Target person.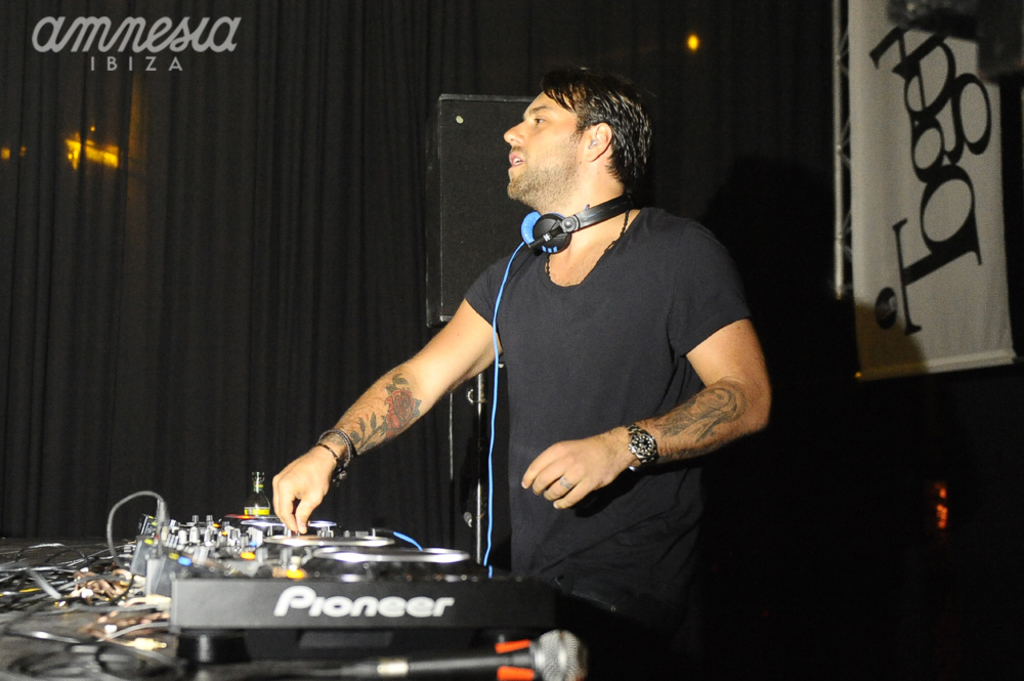
Target region: bbox(269, 63, 773, 680).
